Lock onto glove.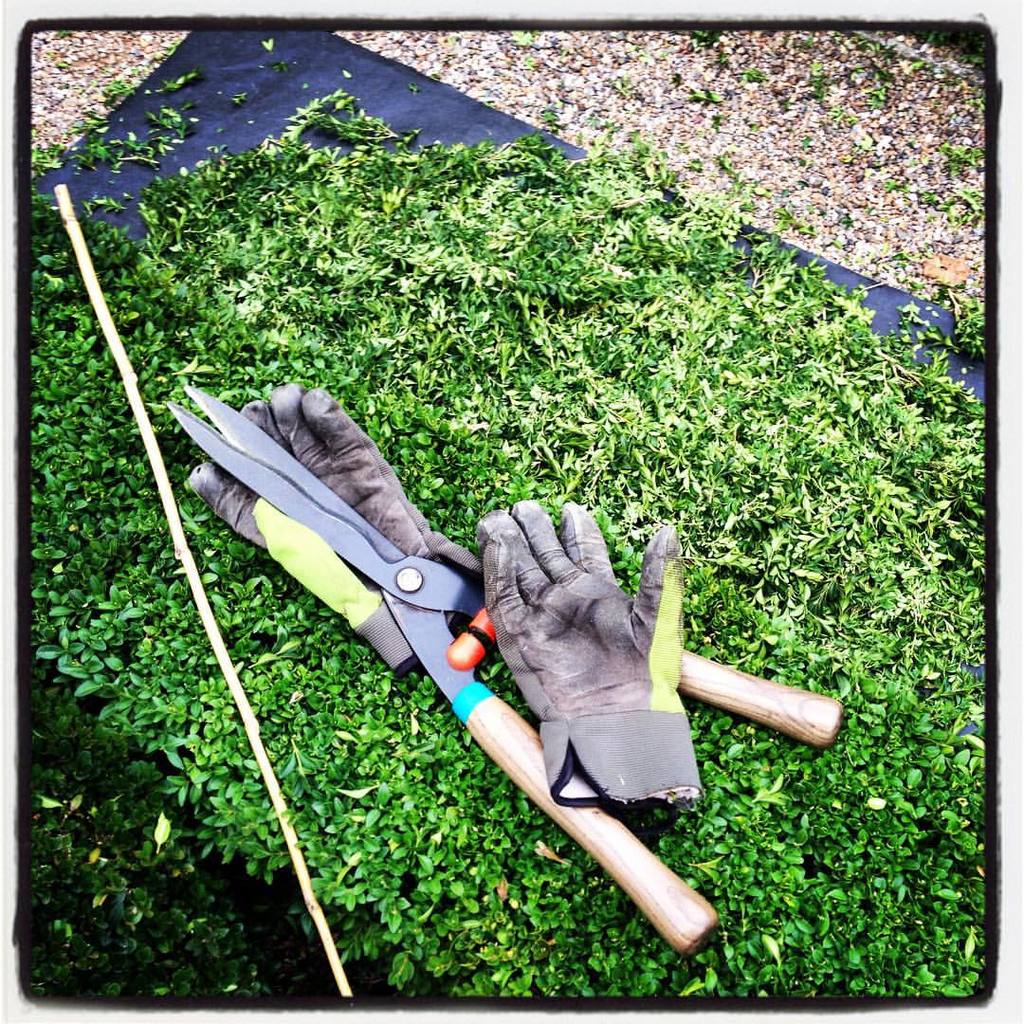
Locked: bbox=(476, 500, 704, 802).
